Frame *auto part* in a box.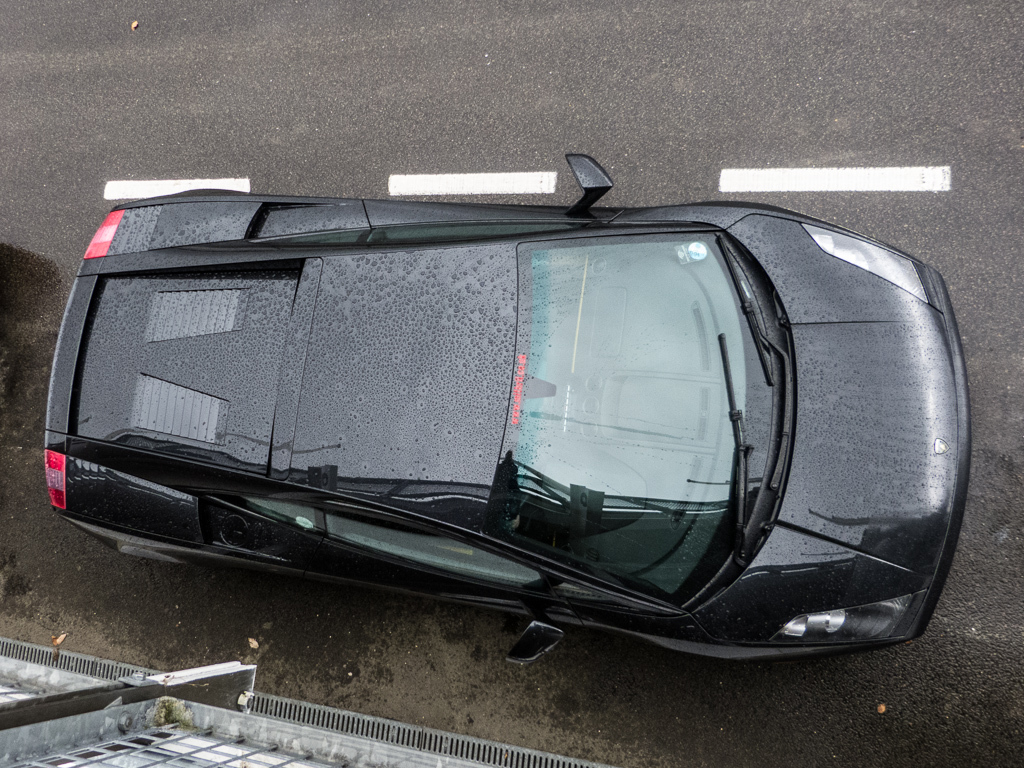
{"x1": 570, "y1": 154, "x2": 610, "y2": 210}.
